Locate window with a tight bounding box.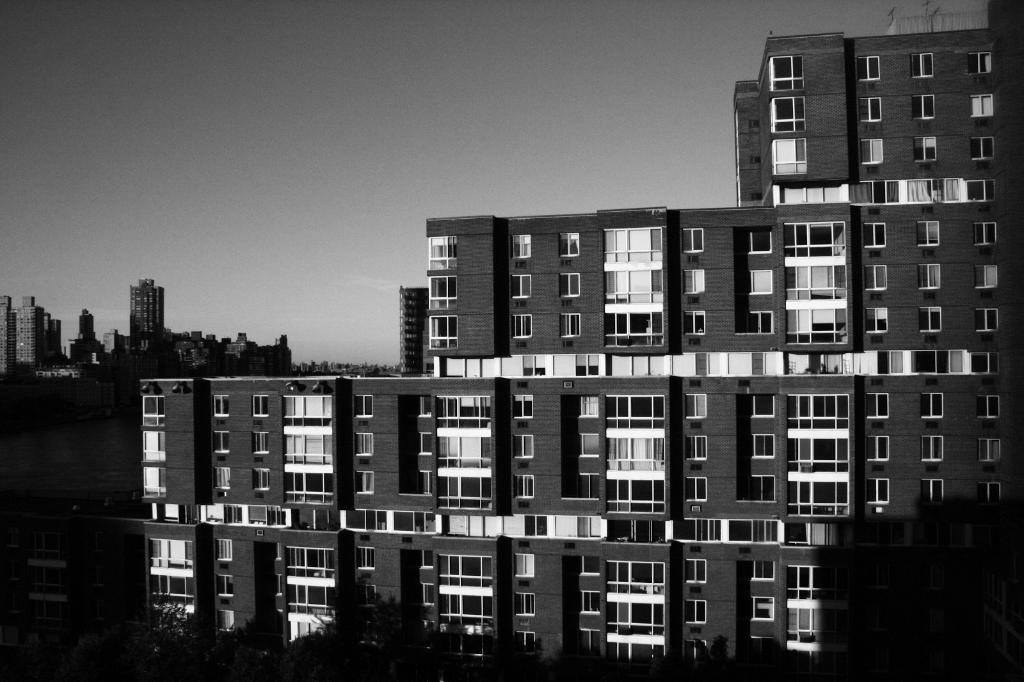
413/551/435/569.
